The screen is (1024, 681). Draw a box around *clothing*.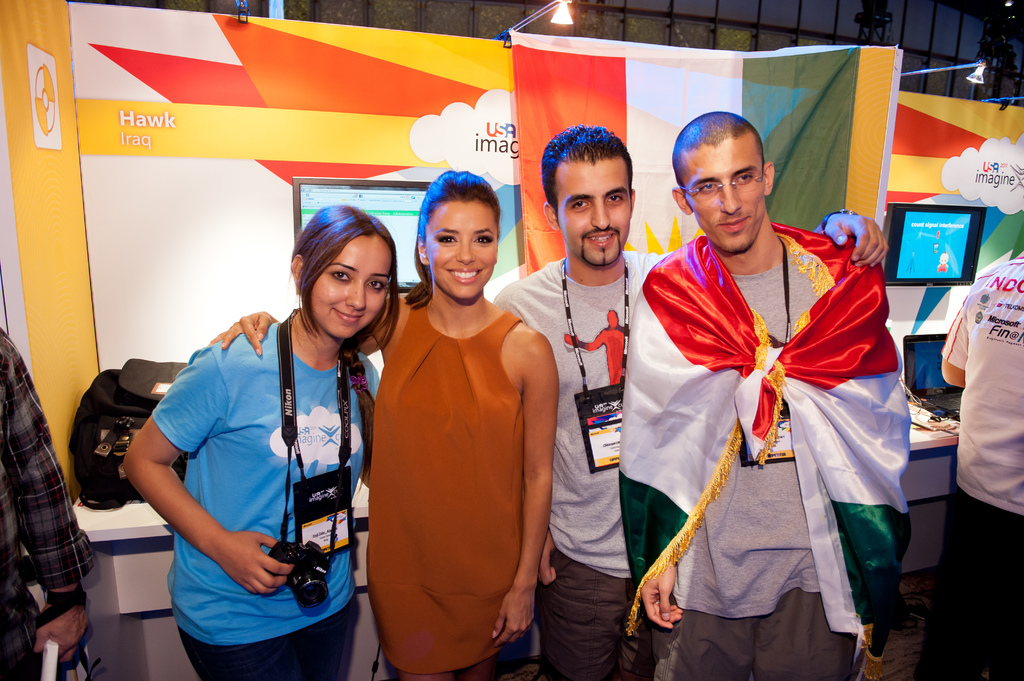
{"x1": 148, "y1": 319, "x2": 382, "y2": 680}.
